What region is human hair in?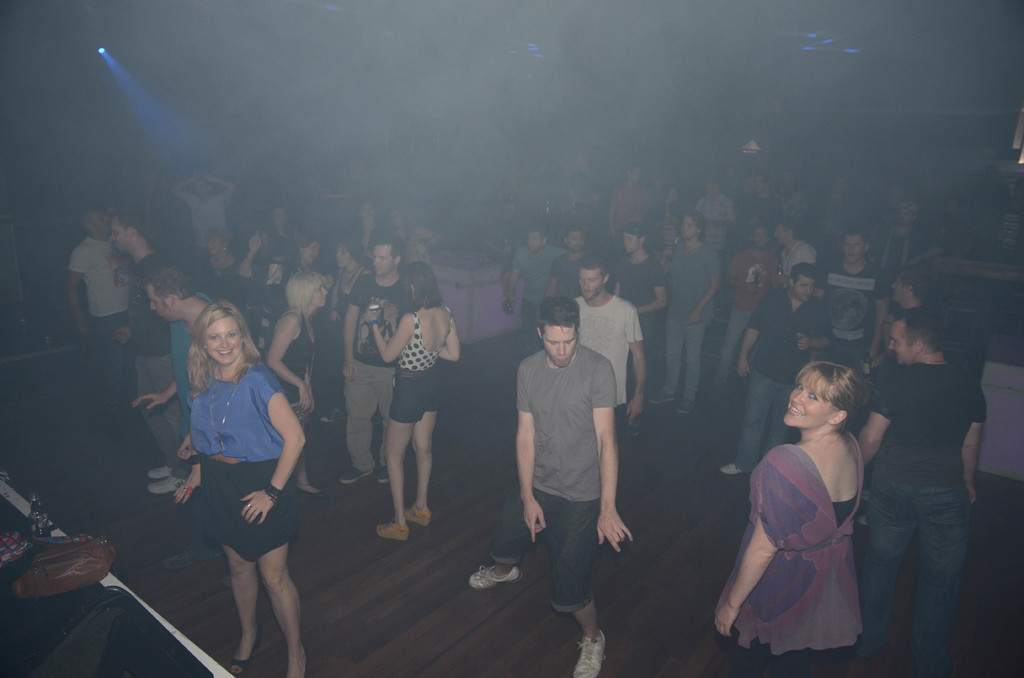
box=[796, 289, 829, 332].
